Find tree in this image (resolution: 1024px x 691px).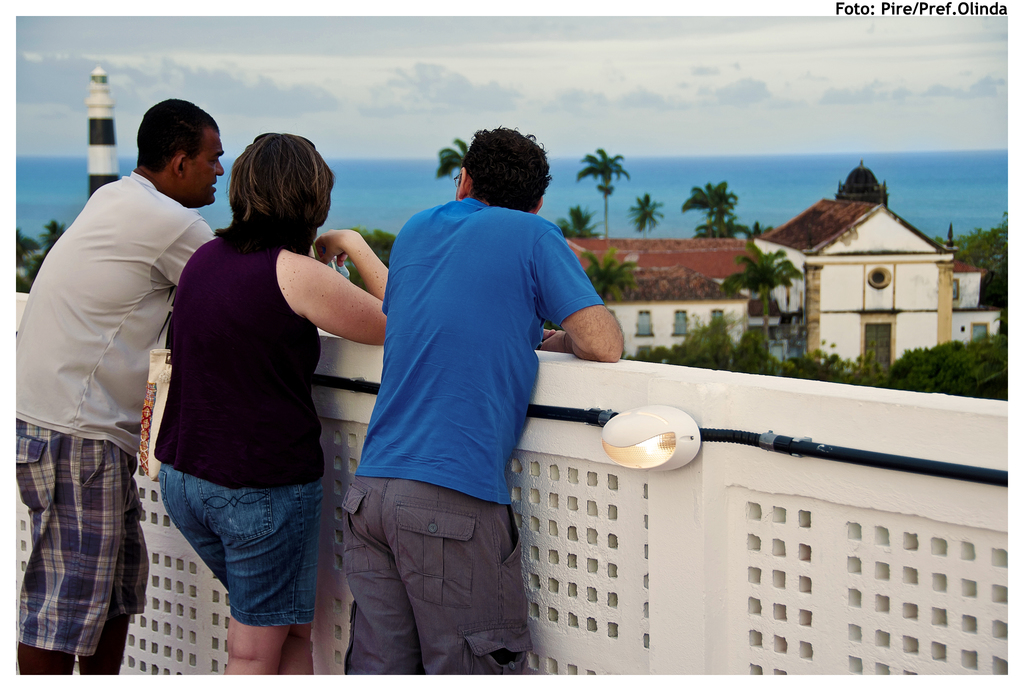
891 331 1016 403.
